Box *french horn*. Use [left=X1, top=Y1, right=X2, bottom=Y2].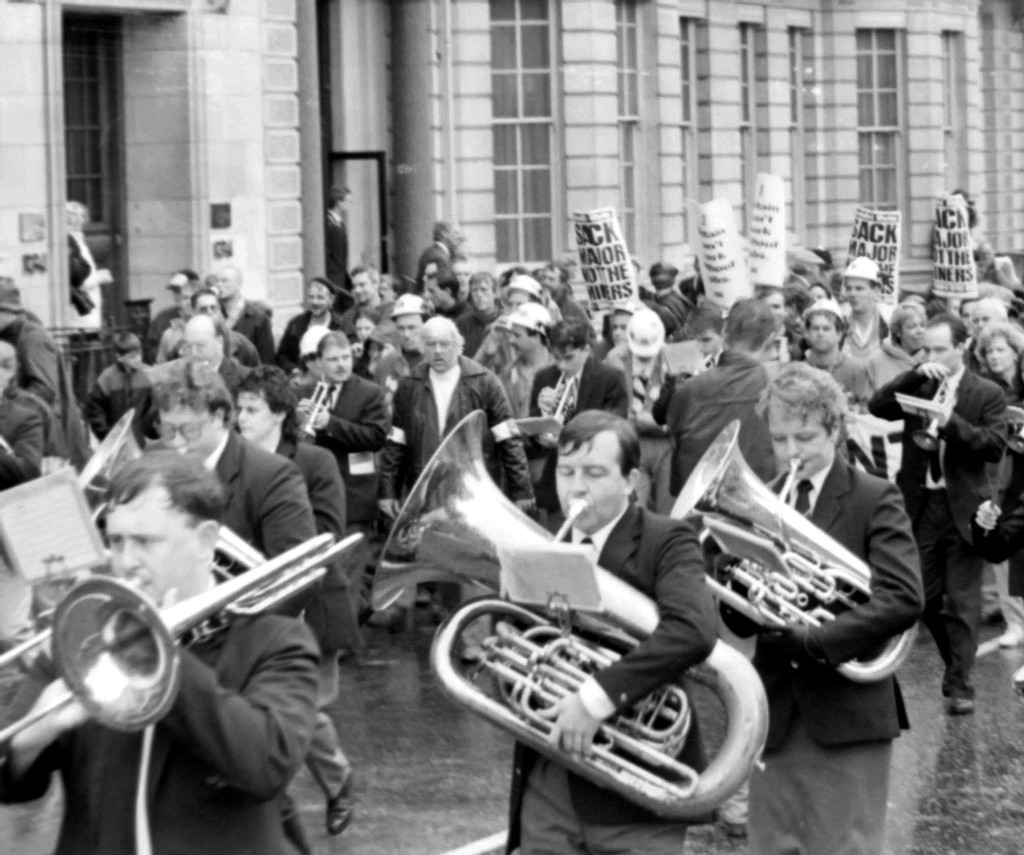
[left=522, top=366, right=580, bottom=457].
